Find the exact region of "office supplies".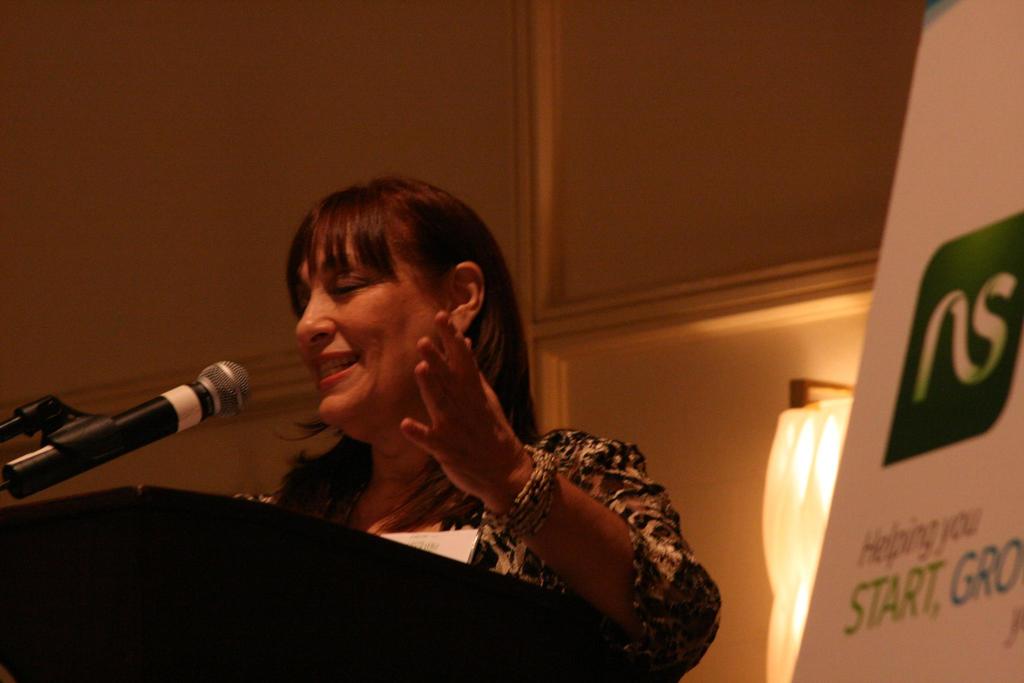
Exact region: l=787, t=0, r=1023, b=682.
